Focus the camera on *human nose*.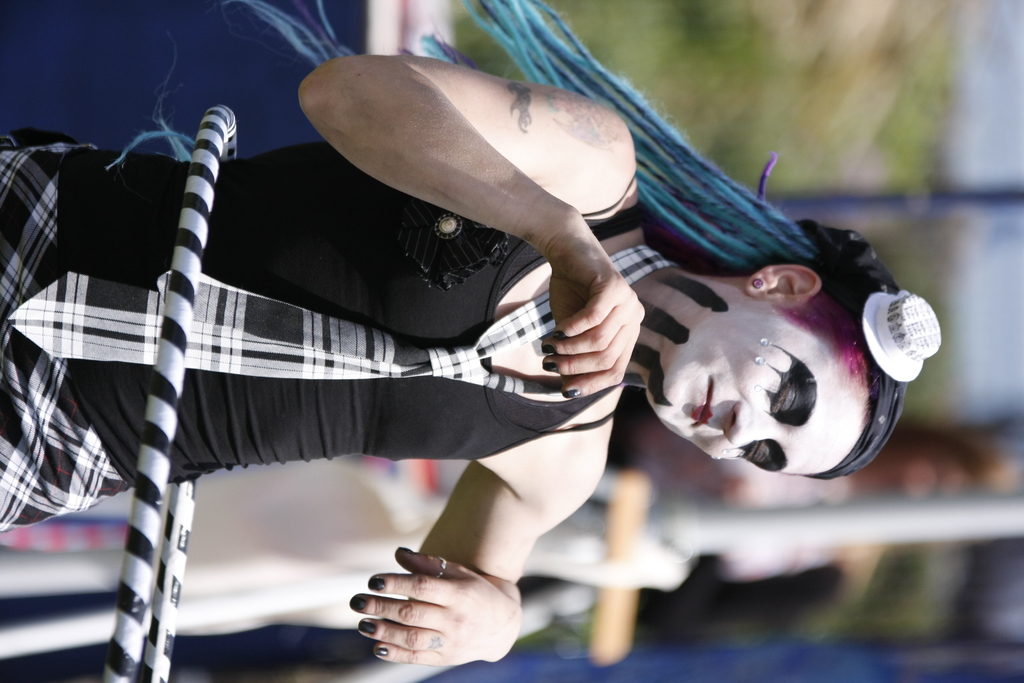
Focus region: (727, 402, 773, 447).
